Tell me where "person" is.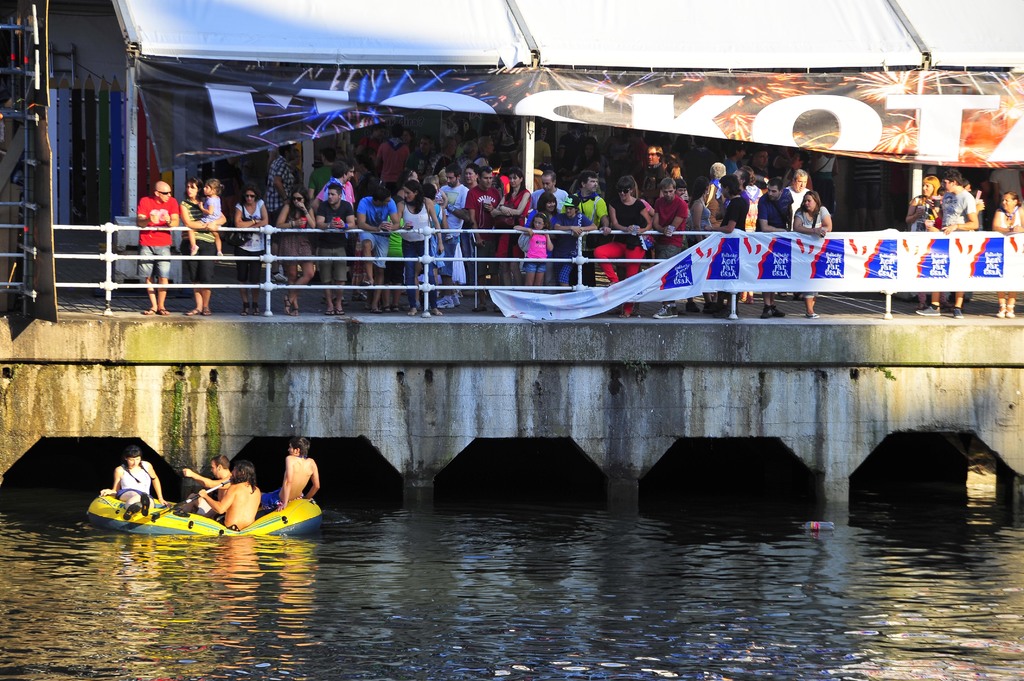
"person" is at <box>453,137,481,173</box>.
